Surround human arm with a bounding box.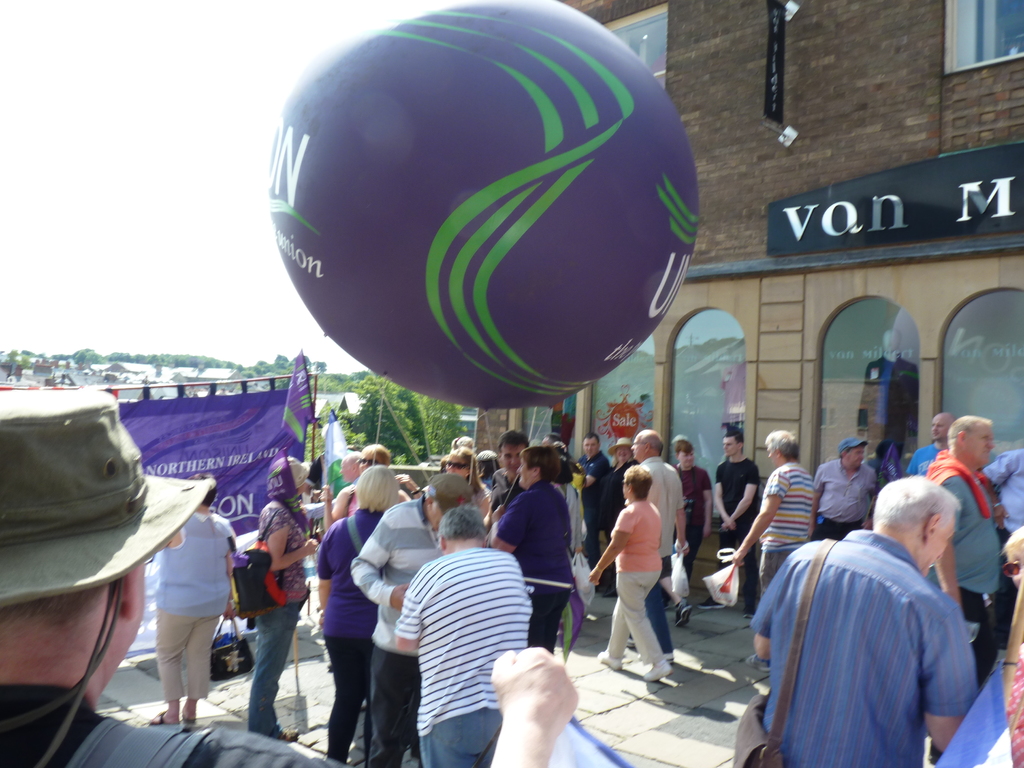
l=388, t=561, r=430, b=647.
